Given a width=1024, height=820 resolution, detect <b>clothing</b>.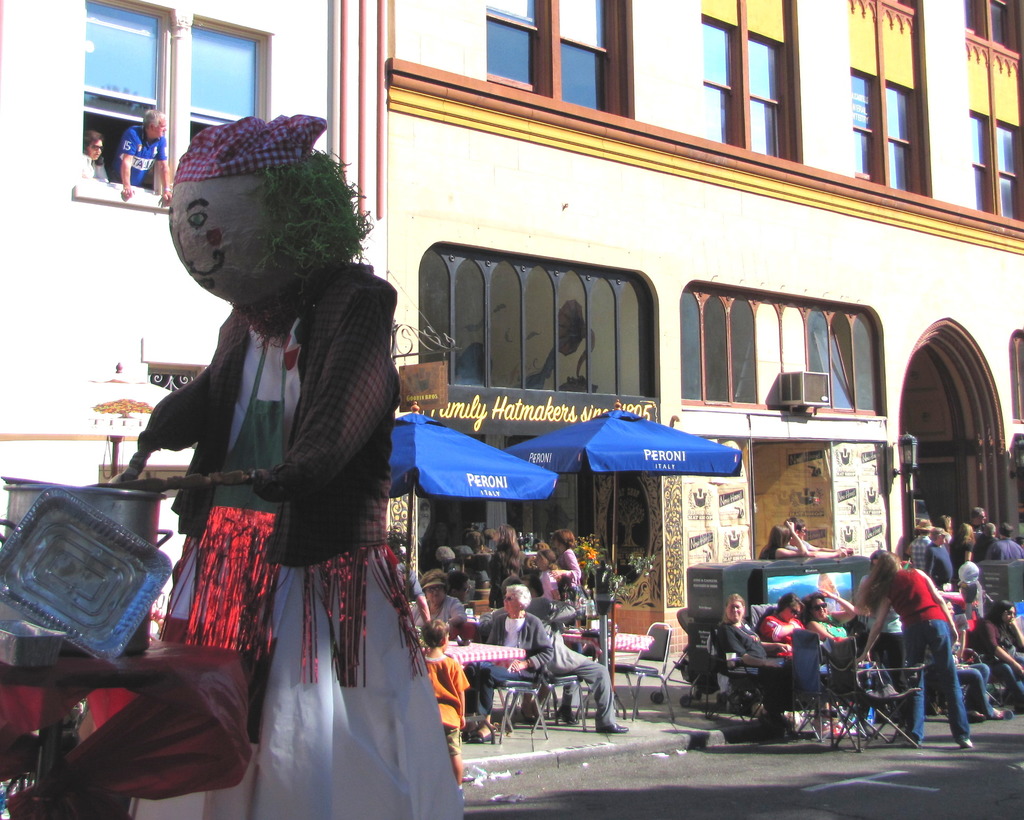
(561,547,579,604).
